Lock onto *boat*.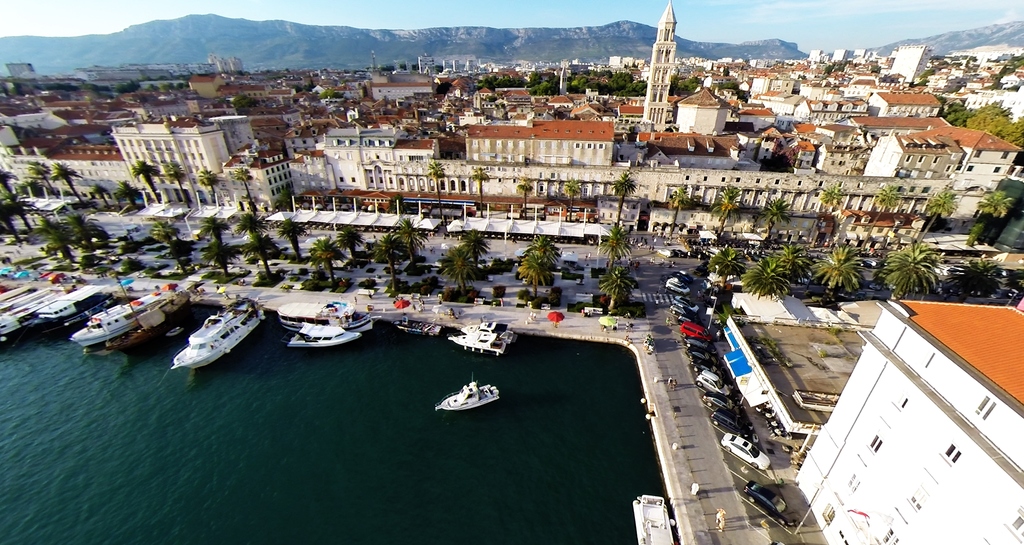
Locked: bbox=(451, 330, 511, 351).
